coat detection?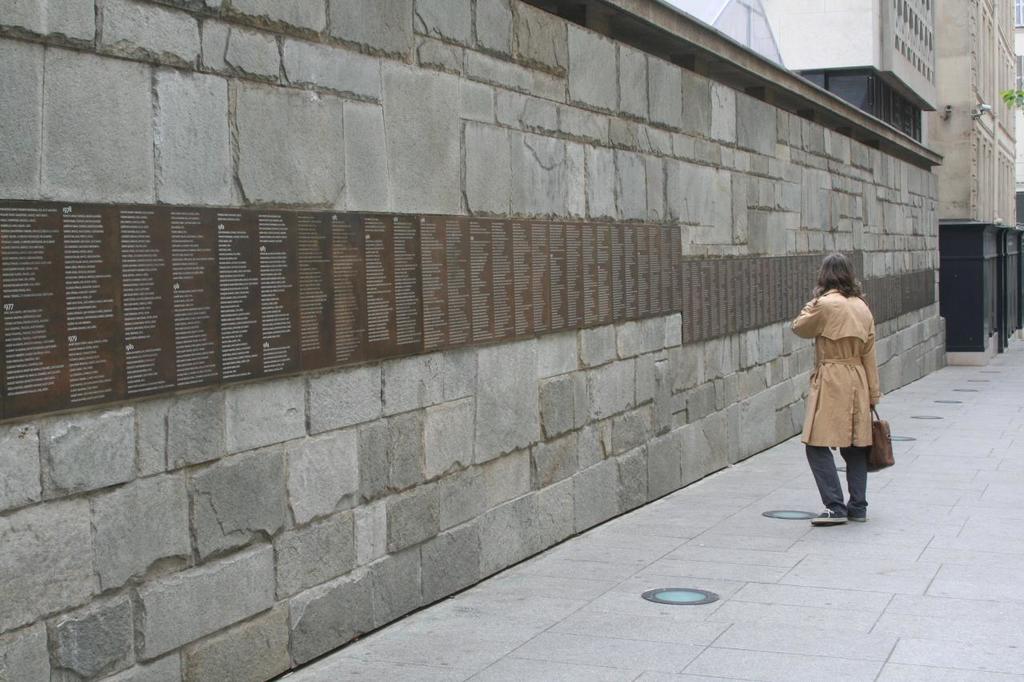
locate(804, 270, 890, 473)
